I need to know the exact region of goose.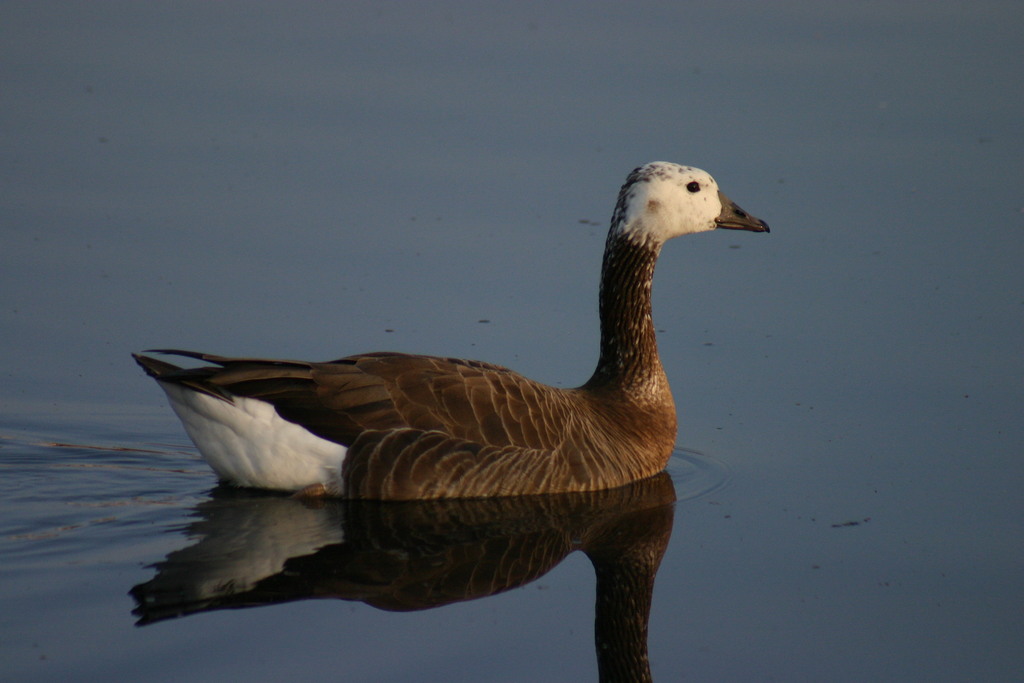
Region: detection(138, 163, 771, 500).
